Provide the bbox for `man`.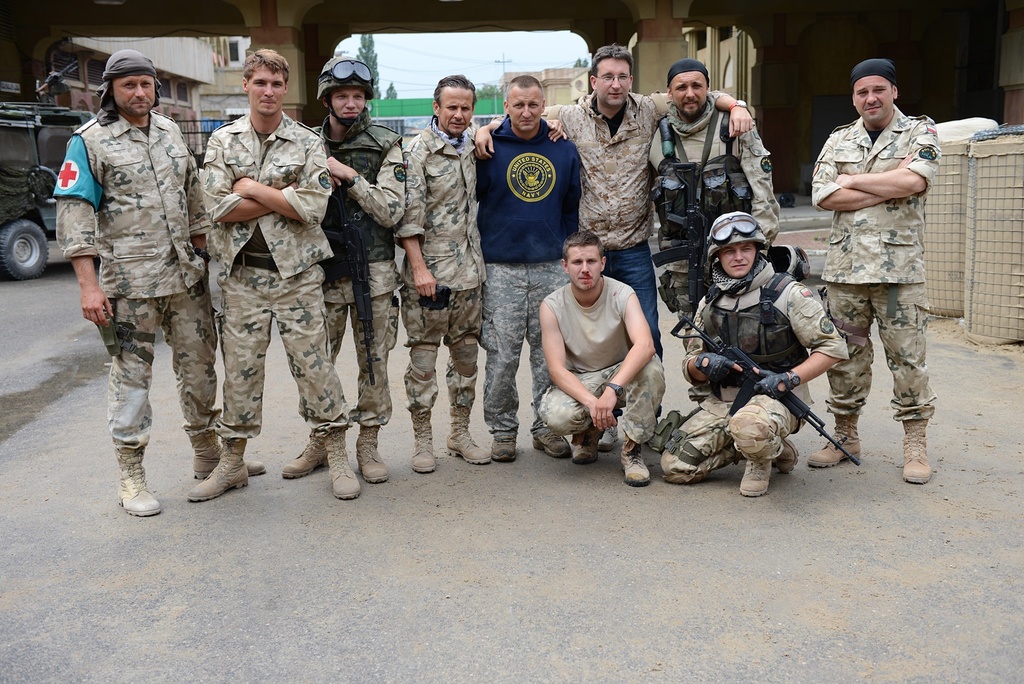
BBox(474, 42, 754, 453).
